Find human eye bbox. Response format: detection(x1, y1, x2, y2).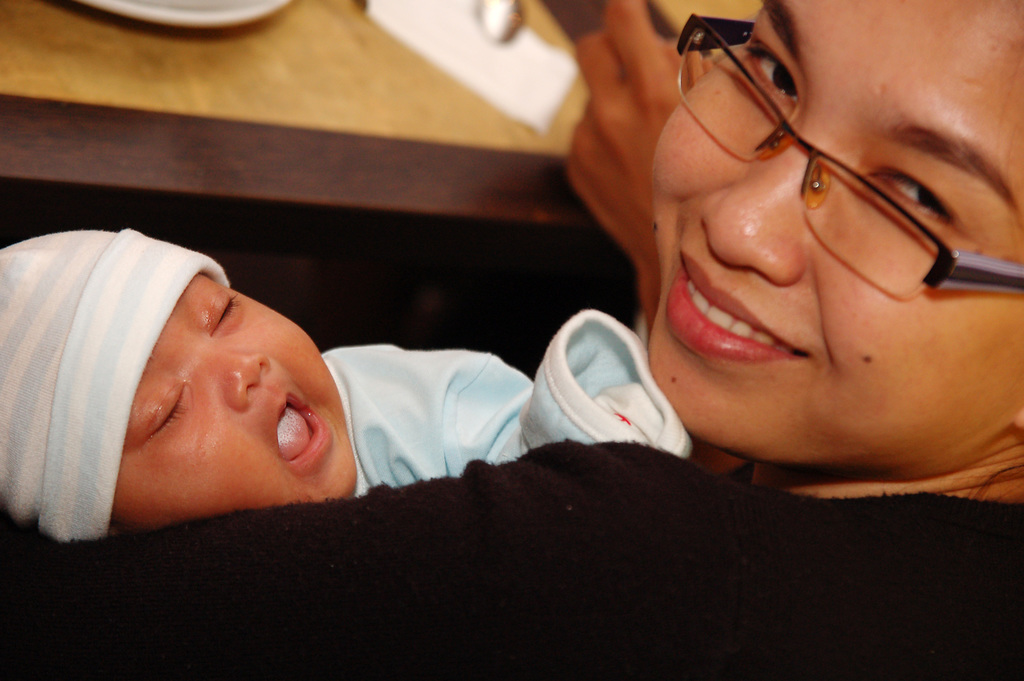
detection(204, 288, 241, 334).
